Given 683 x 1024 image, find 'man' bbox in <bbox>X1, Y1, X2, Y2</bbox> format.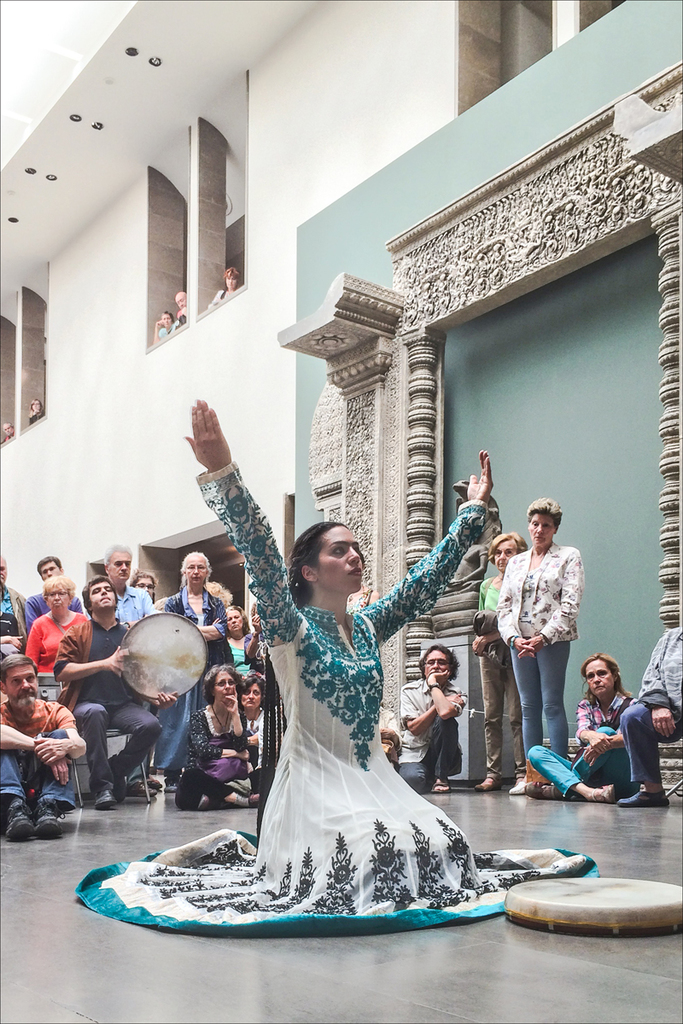
<bbox>389, 637, 470, 797</bbox>.
